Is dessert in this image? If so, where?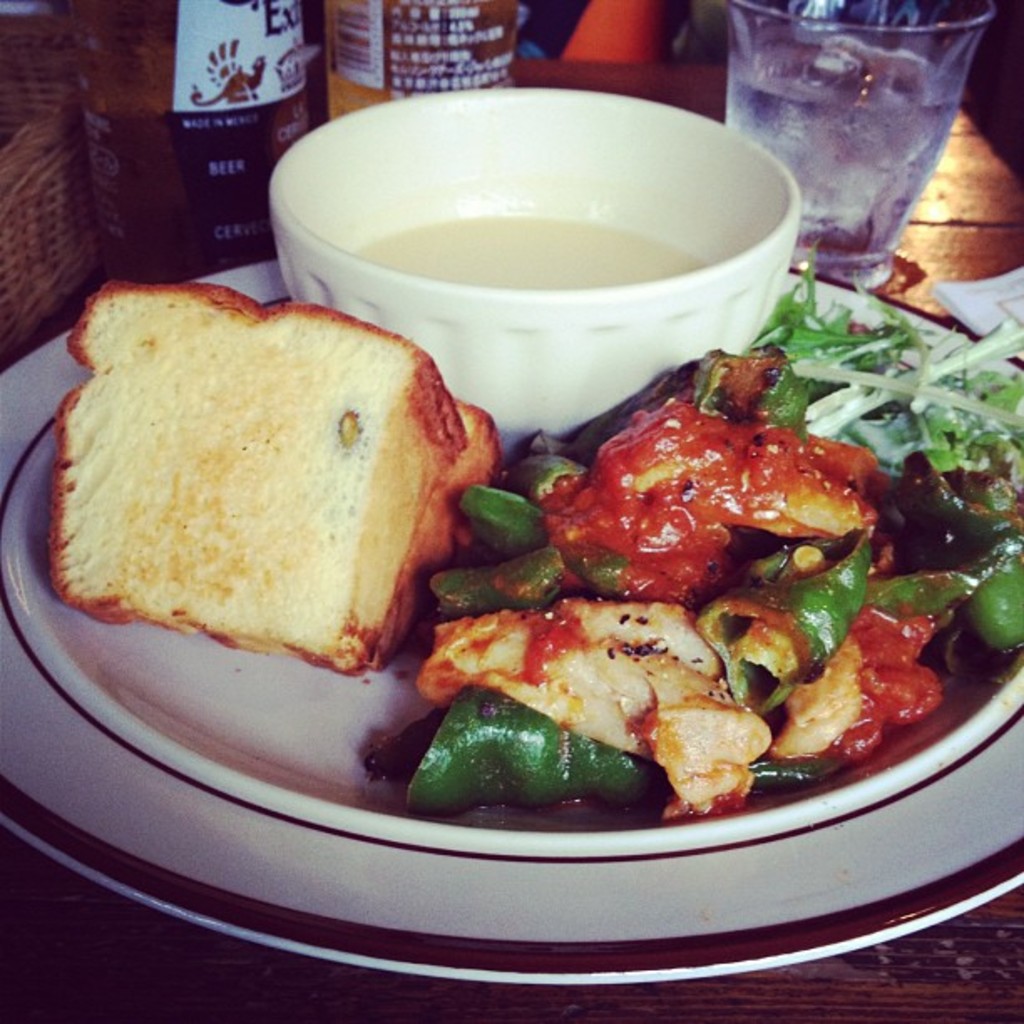
Yes, at <region>15, 266, 502, 701</region>.
